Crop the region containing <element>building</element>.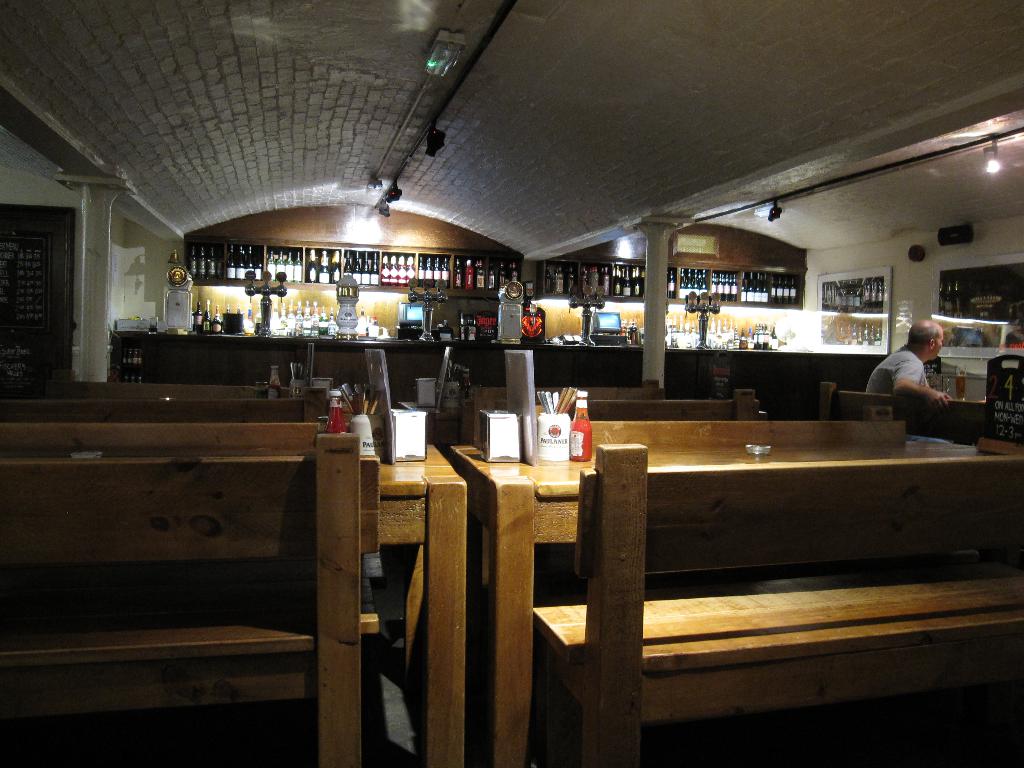
Crop region: 0, 0, 1023, 767.
